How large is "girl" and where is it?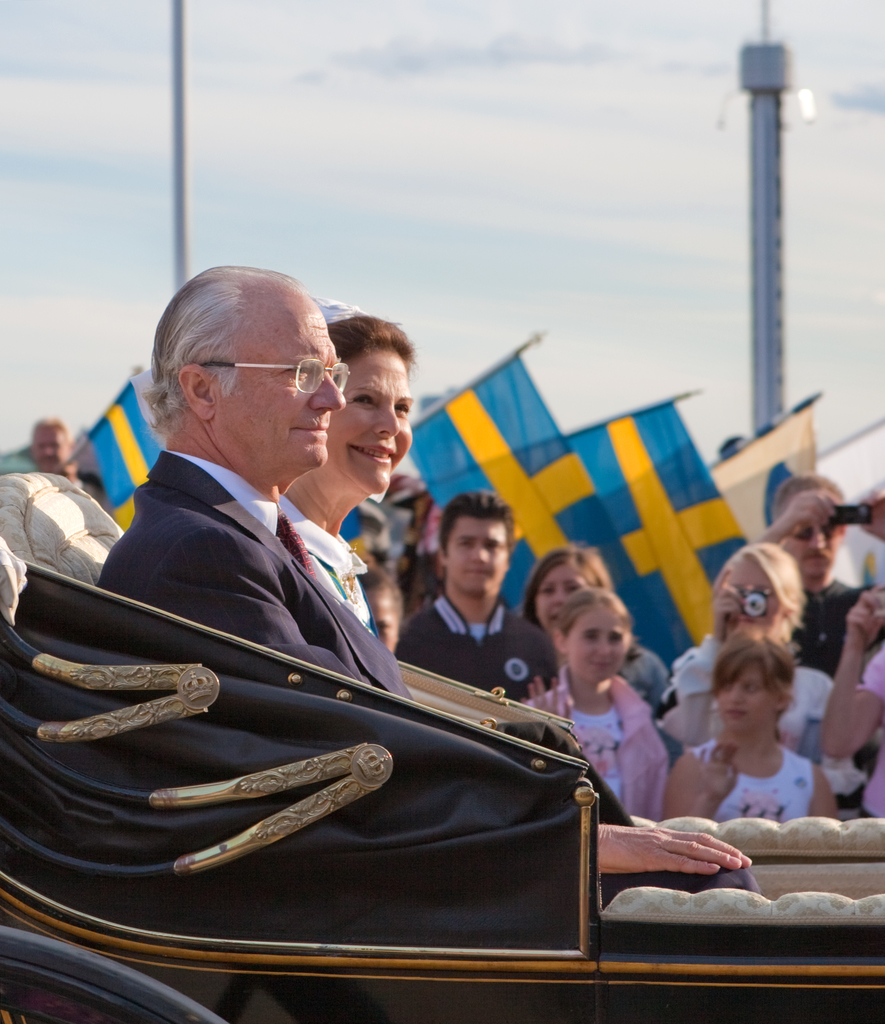
Bounding box: rect(688, 634, 836, 821).
